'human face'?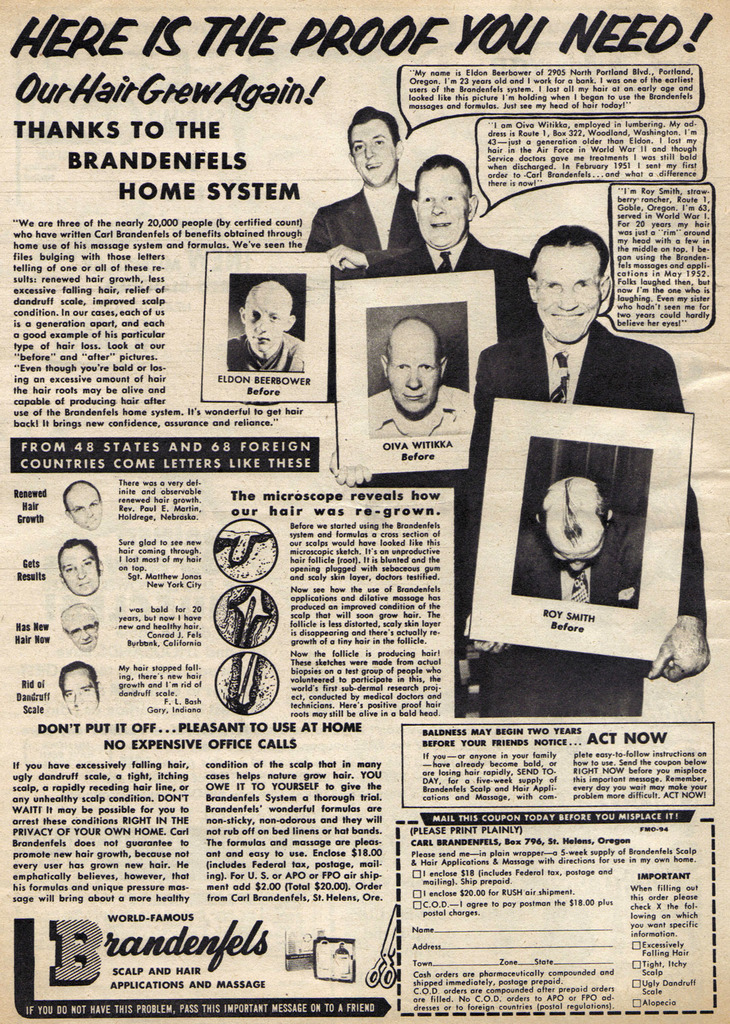
537, 245, 600, 341
